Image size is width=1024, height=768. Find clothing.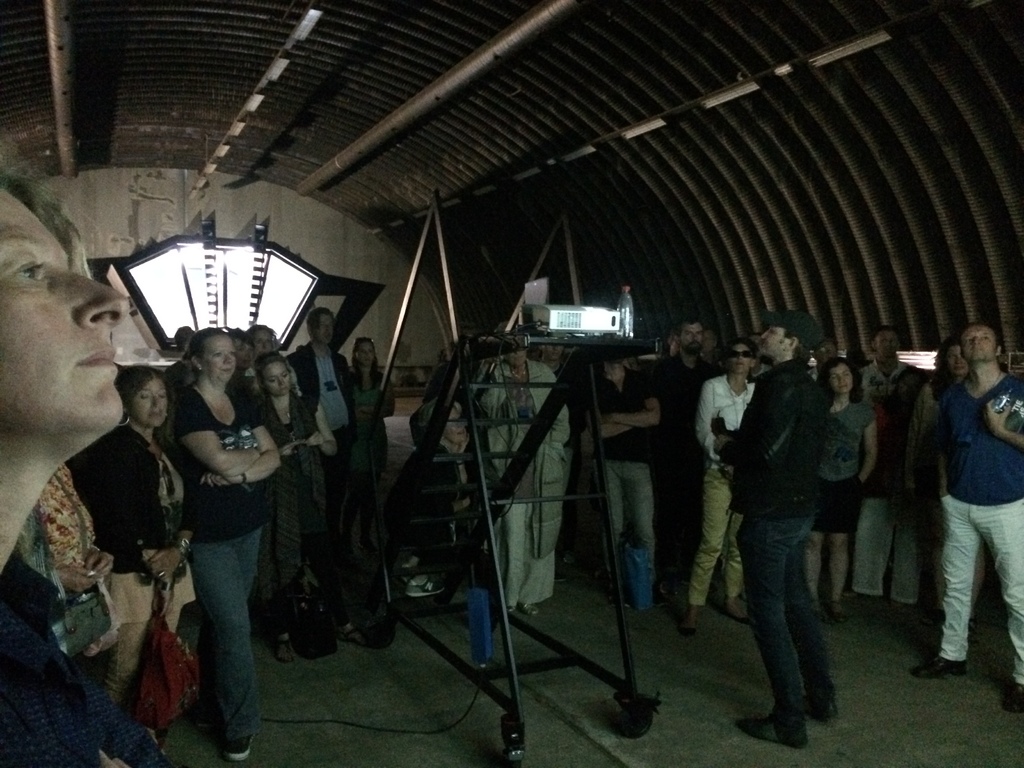
(left=13, top=461, right=108, bottom=685).
